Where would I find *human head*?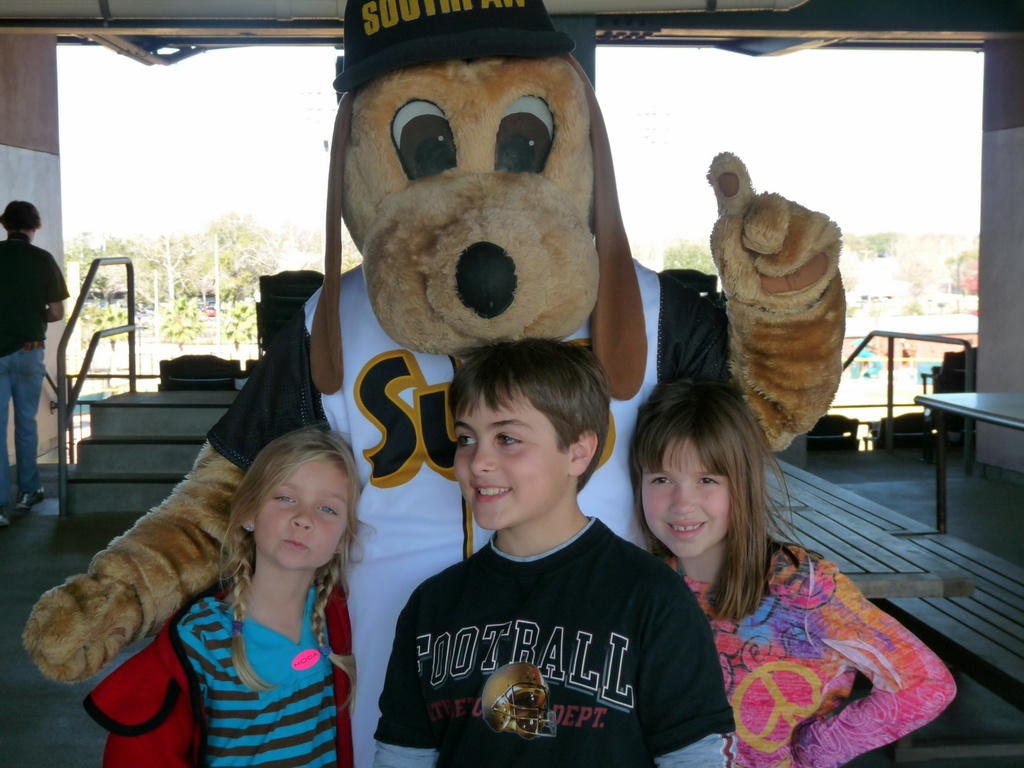
At pyautogui.locateOnScreen(456, 340, 614, 531).
